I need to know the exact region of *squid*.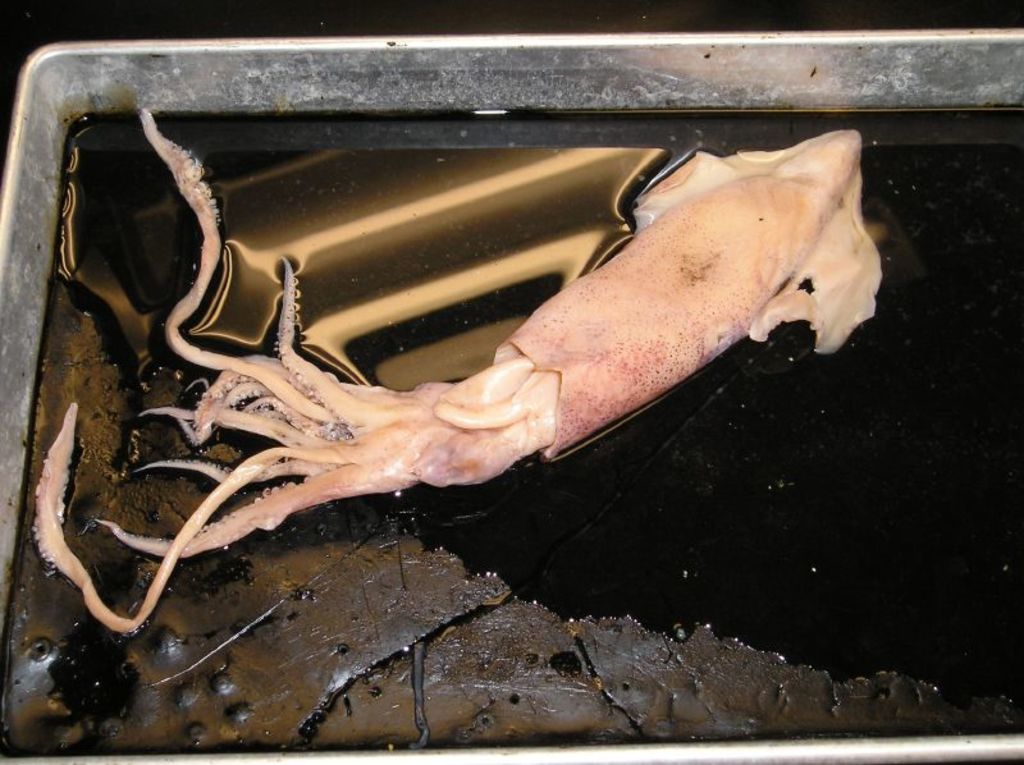
Region: box(32, 110, 884, 631).
